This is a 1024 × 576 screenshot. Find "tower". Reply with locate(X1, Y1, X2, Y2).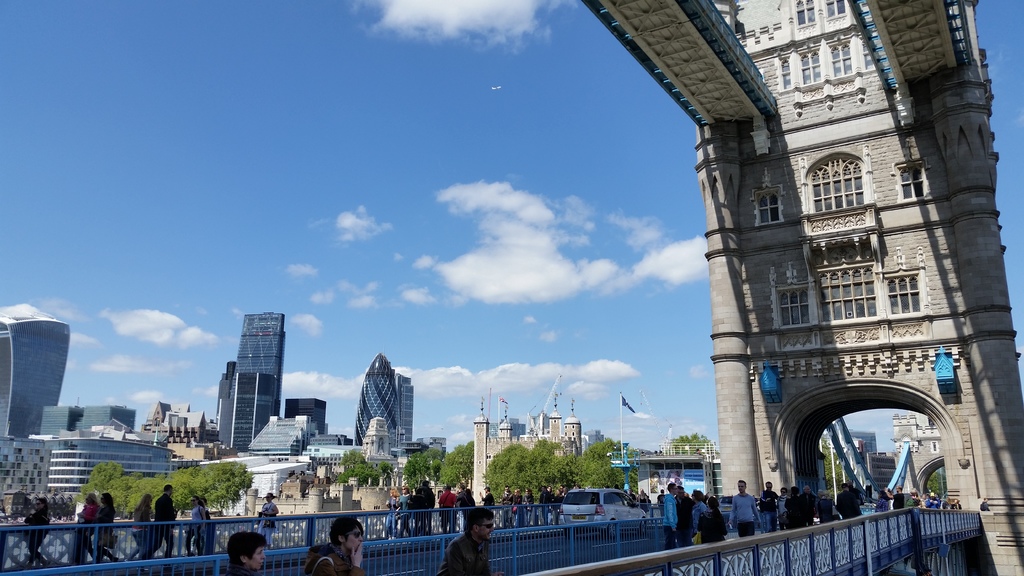
locate(214, 308, 280, 455).
